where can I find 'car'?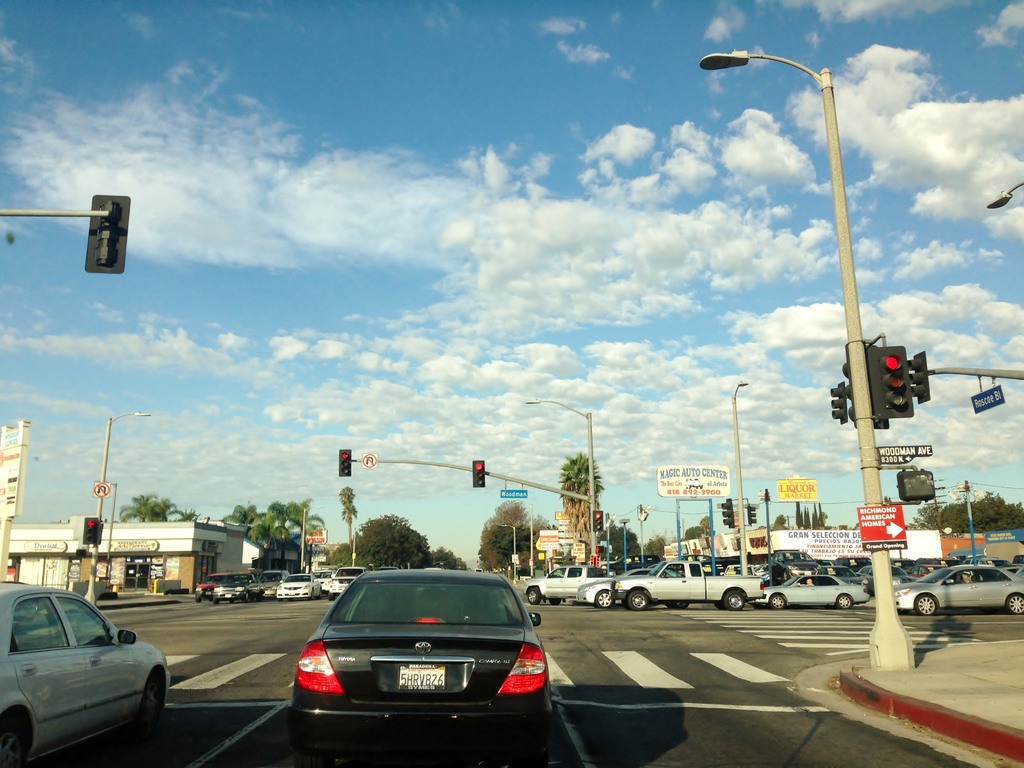
You can find it at [left=769, top=548, right=820, bottom=582].
